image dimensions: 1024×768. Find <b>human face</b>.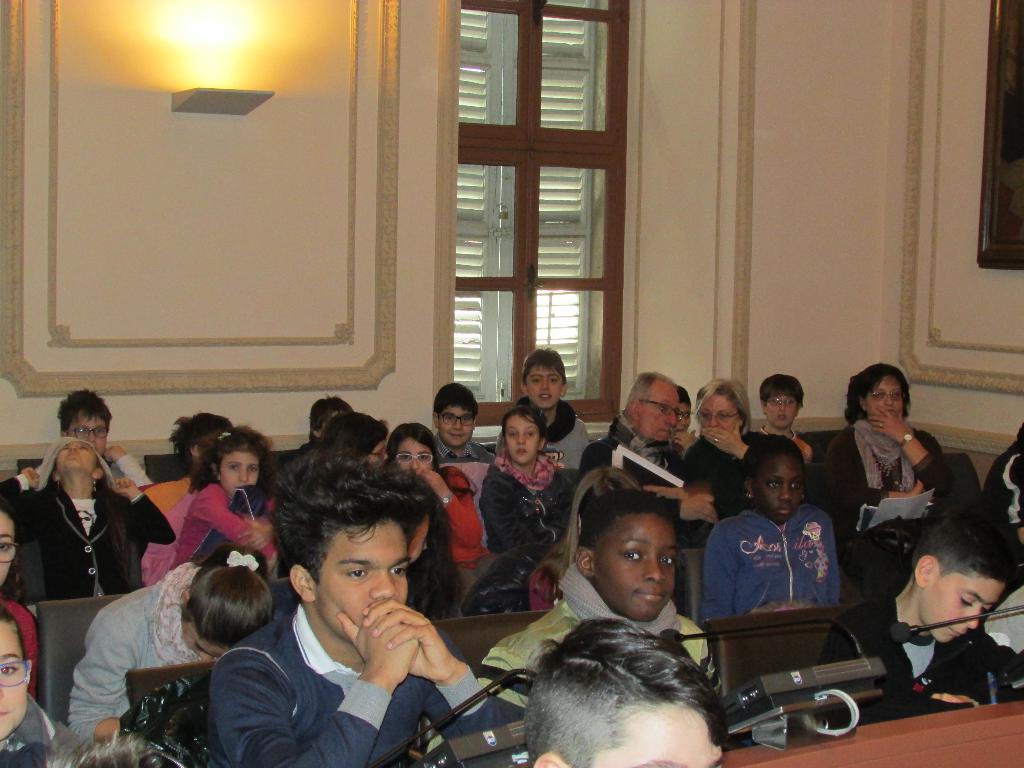
BBox(768, 379, 801, 433).
